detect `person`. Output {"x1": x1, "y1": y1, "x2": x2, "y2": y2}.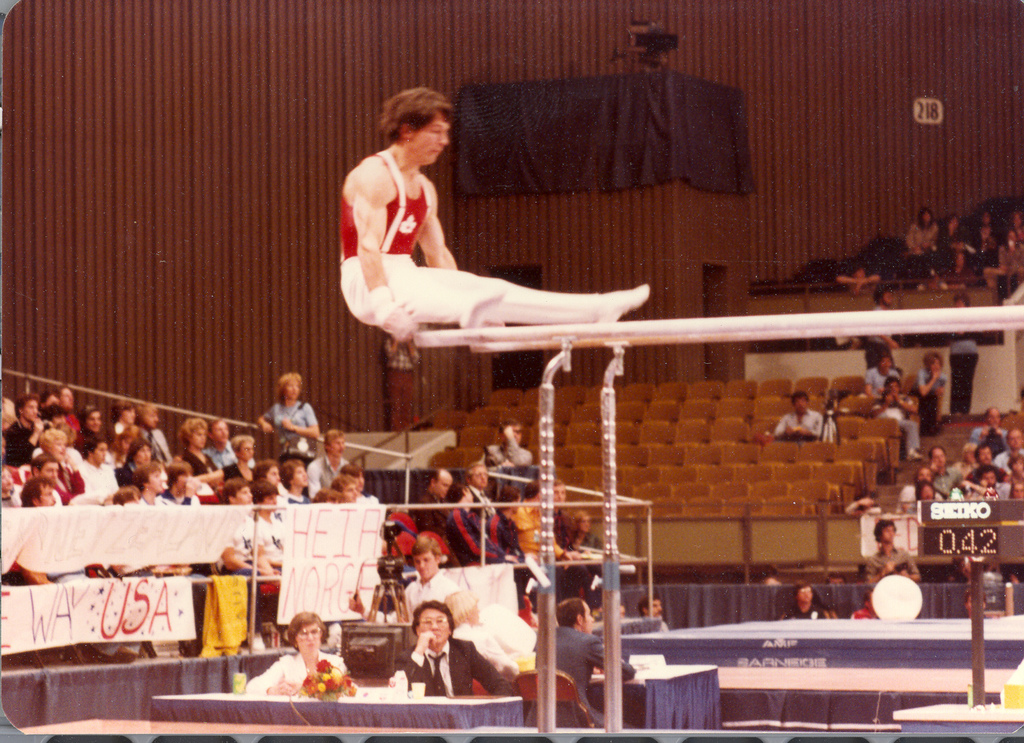
{"x1": 246, "y1": 371, "x2": 316, "y2": 495}.
